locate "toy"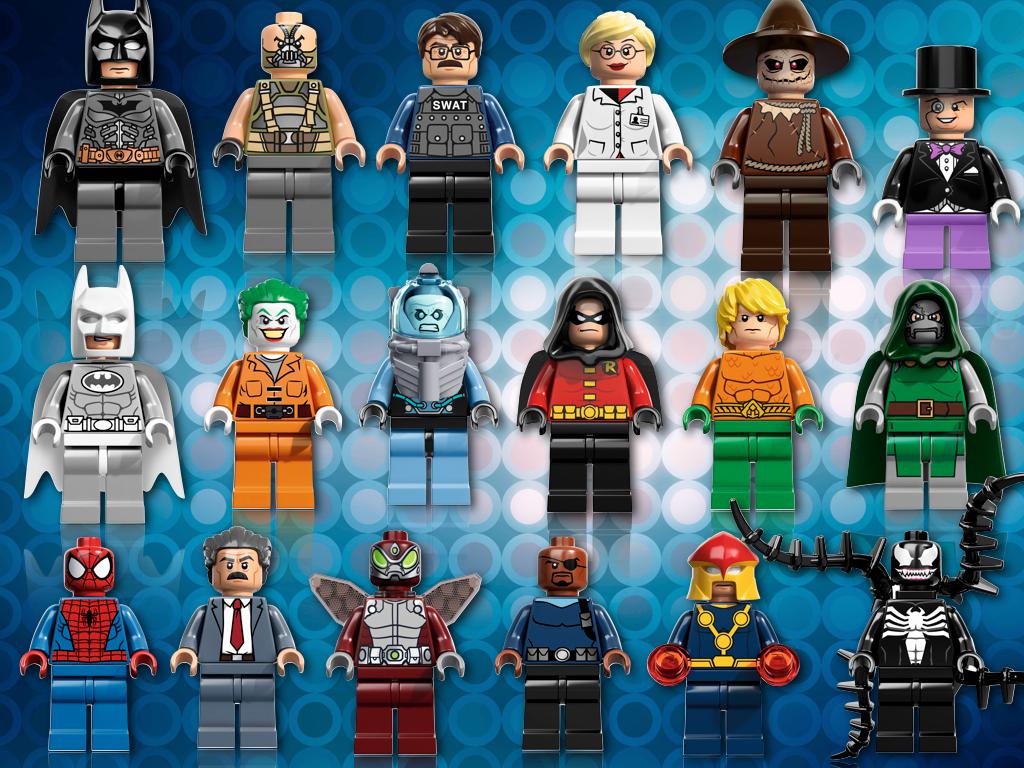
bbox(218, 10, 367, 255)
